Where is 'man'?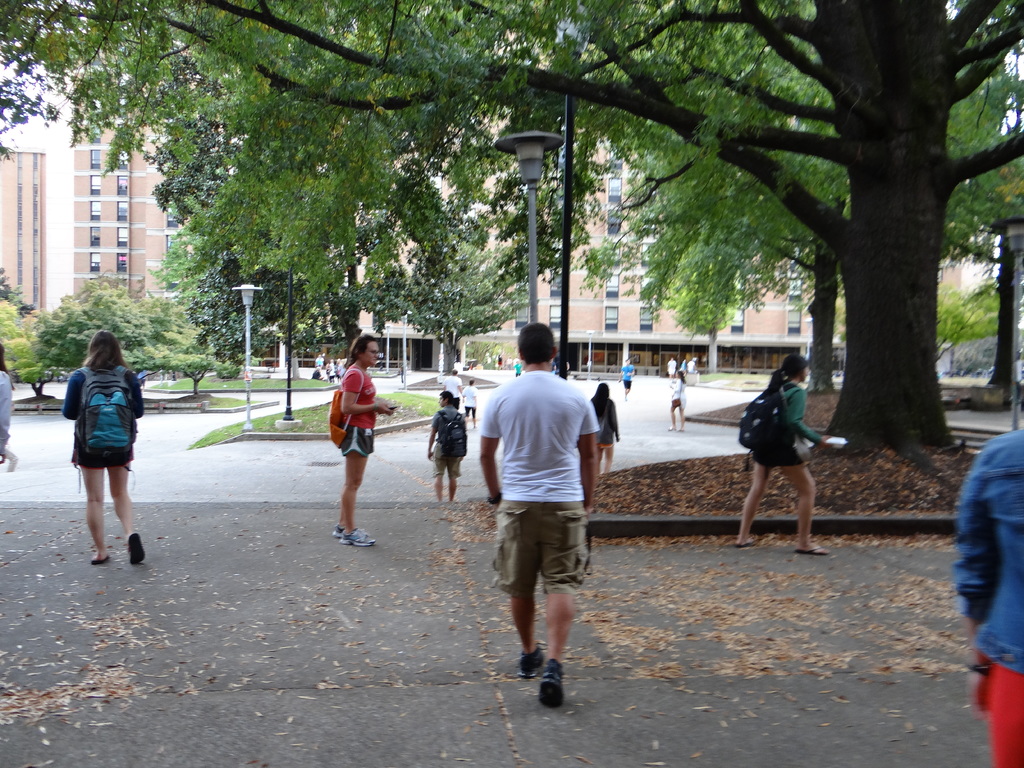
crop(472, 330, 610, 714).
